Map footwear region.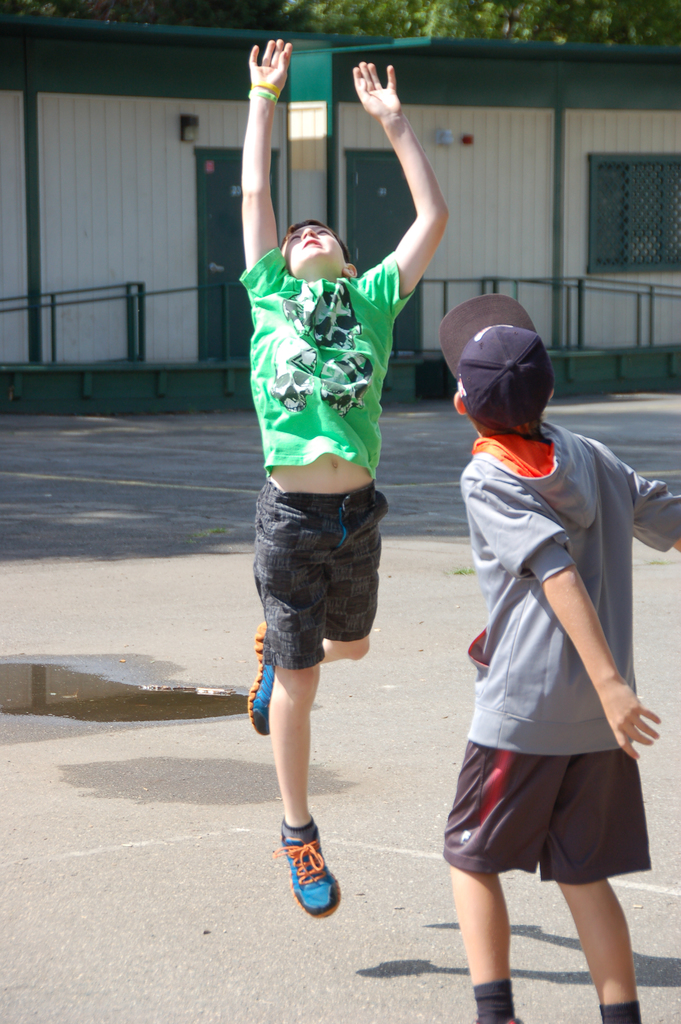
Mapped to <region>240, 614, 278, 739</region>.
